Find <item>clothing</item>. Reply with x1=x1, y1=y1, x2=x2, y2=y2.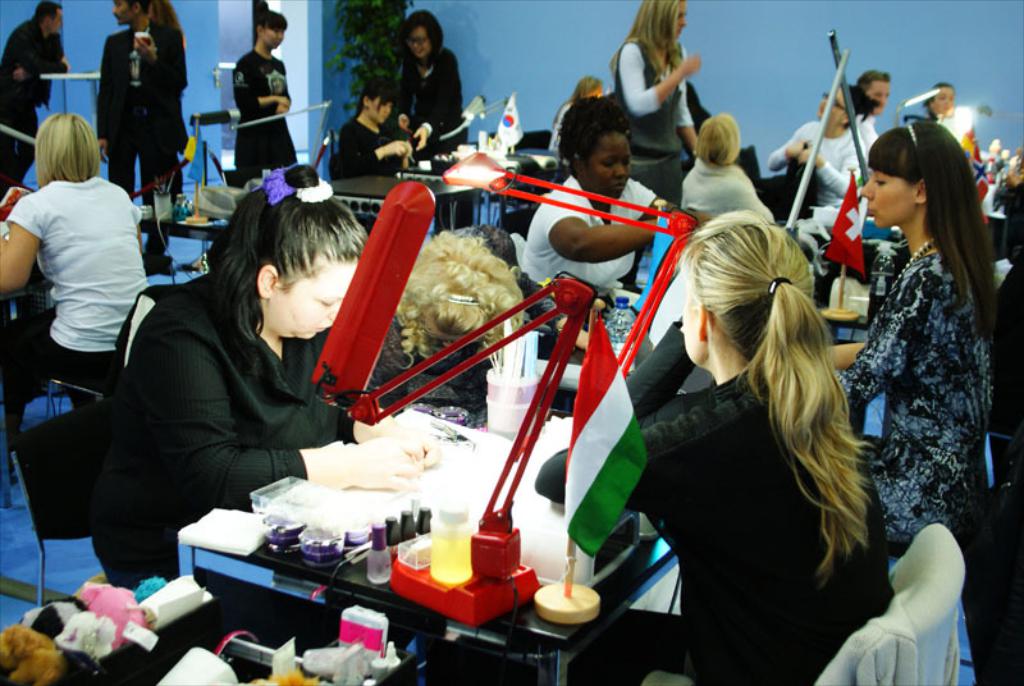
x1=532, y1=317, x2=896, y2=685.
